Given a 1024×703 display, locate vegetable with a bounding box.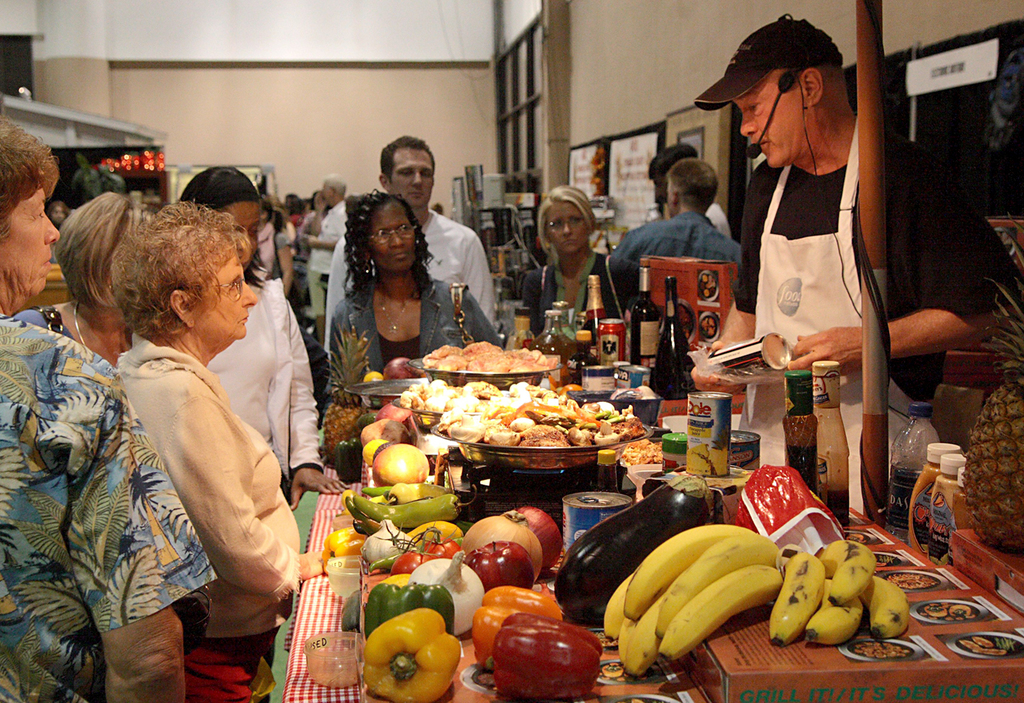
Located: select_region(511, 509, 561, 571).
